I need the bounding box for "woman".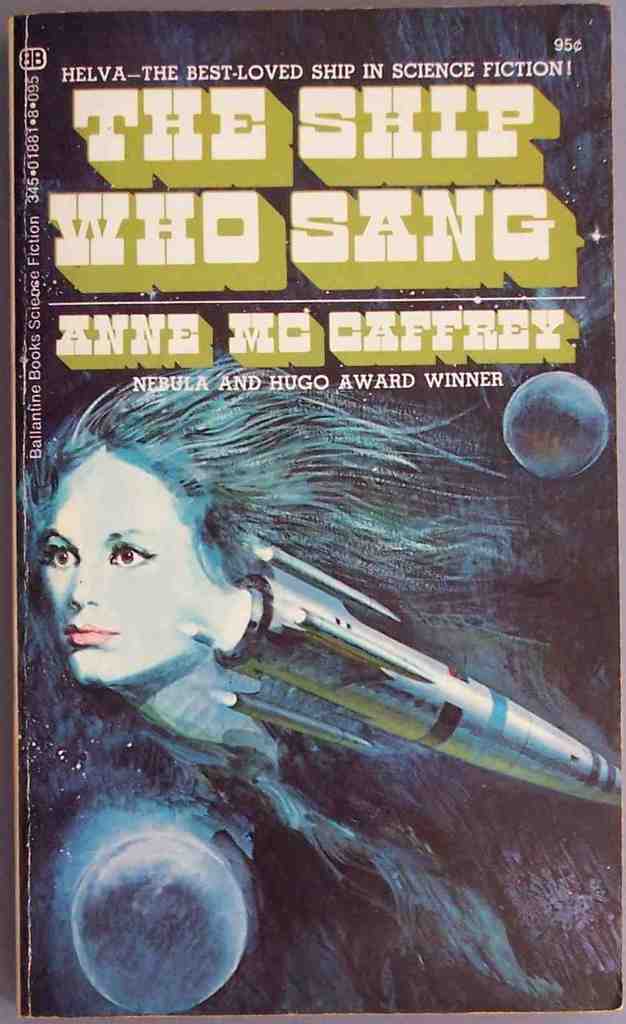
Here it is: 14,345,550,1001.
